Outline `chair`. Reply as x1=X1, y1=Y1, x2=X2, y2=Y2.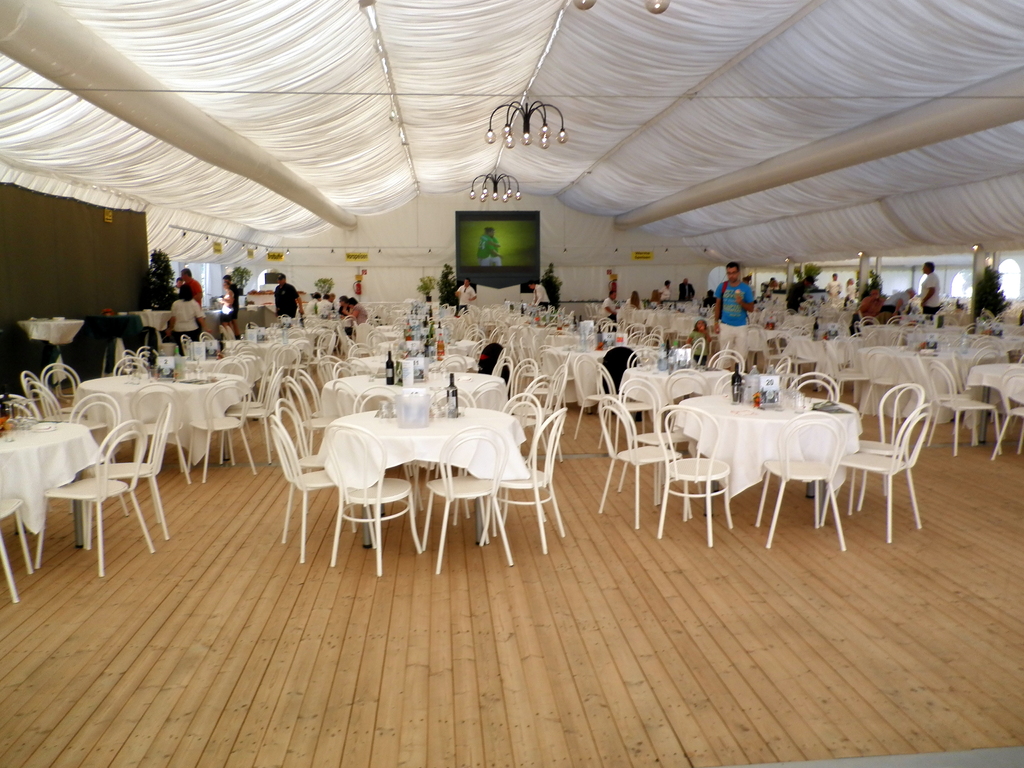
x1=19, y1=369, x2=79, y2=419.
